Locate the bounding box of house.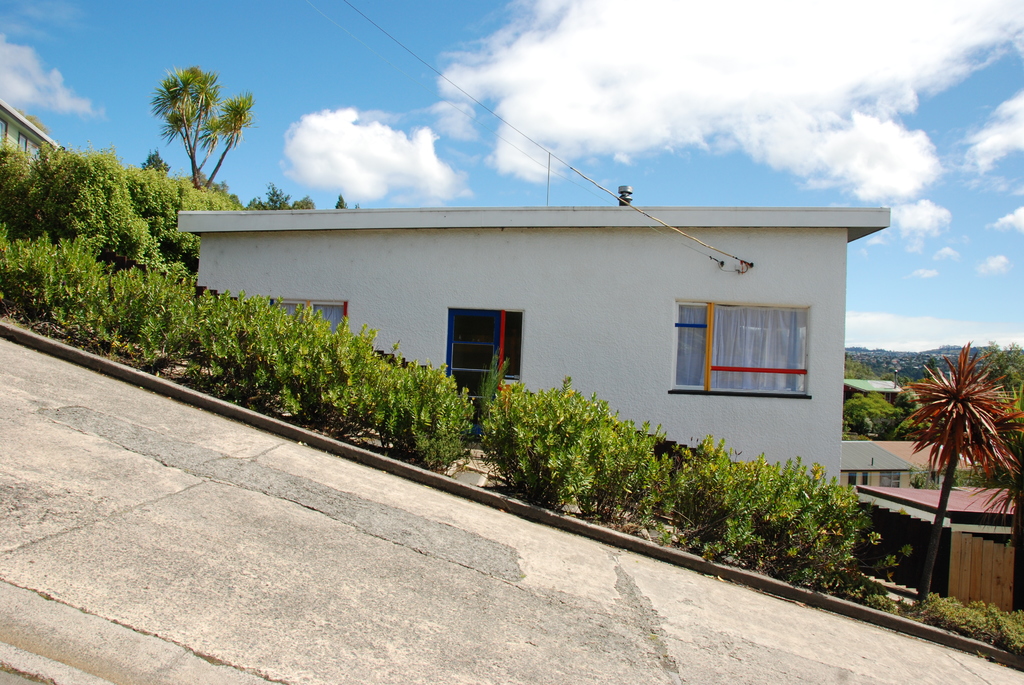
Bounding box: Rect(0, 100, 68, 167).
